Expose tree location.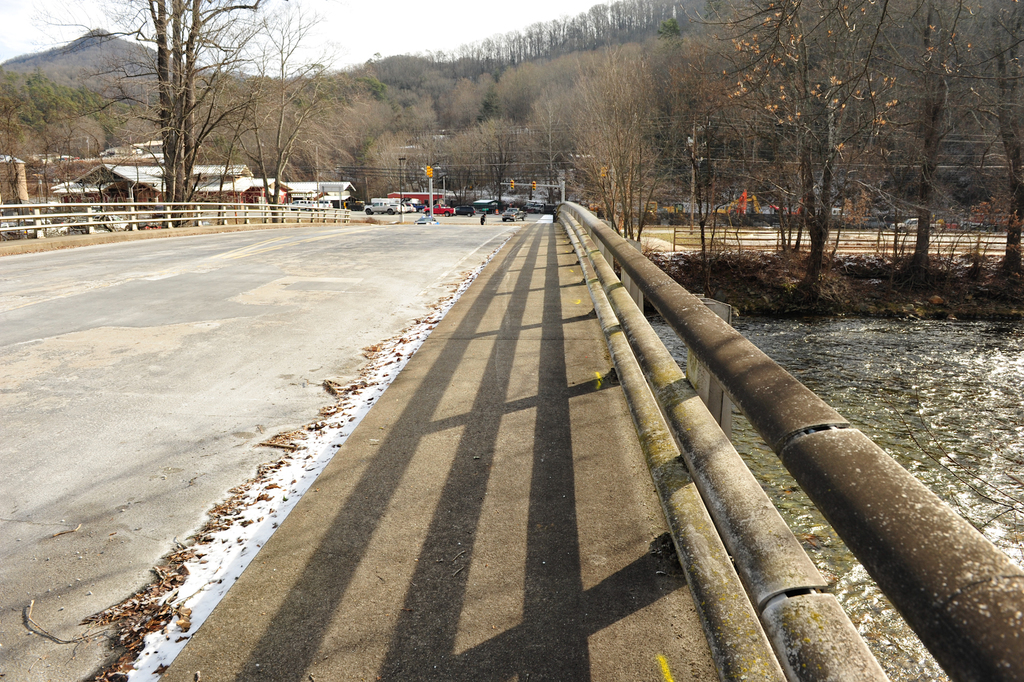
Exposed at locate(236, 0, 326, 222).
